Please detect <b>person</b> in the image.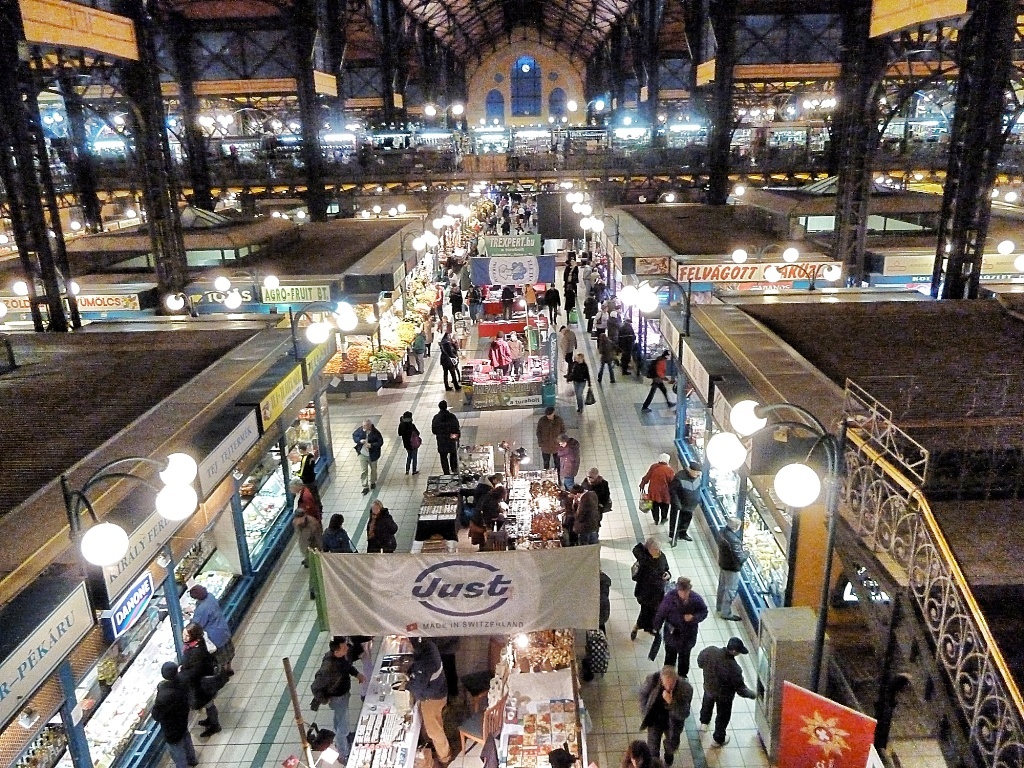
444:284:466:325.
